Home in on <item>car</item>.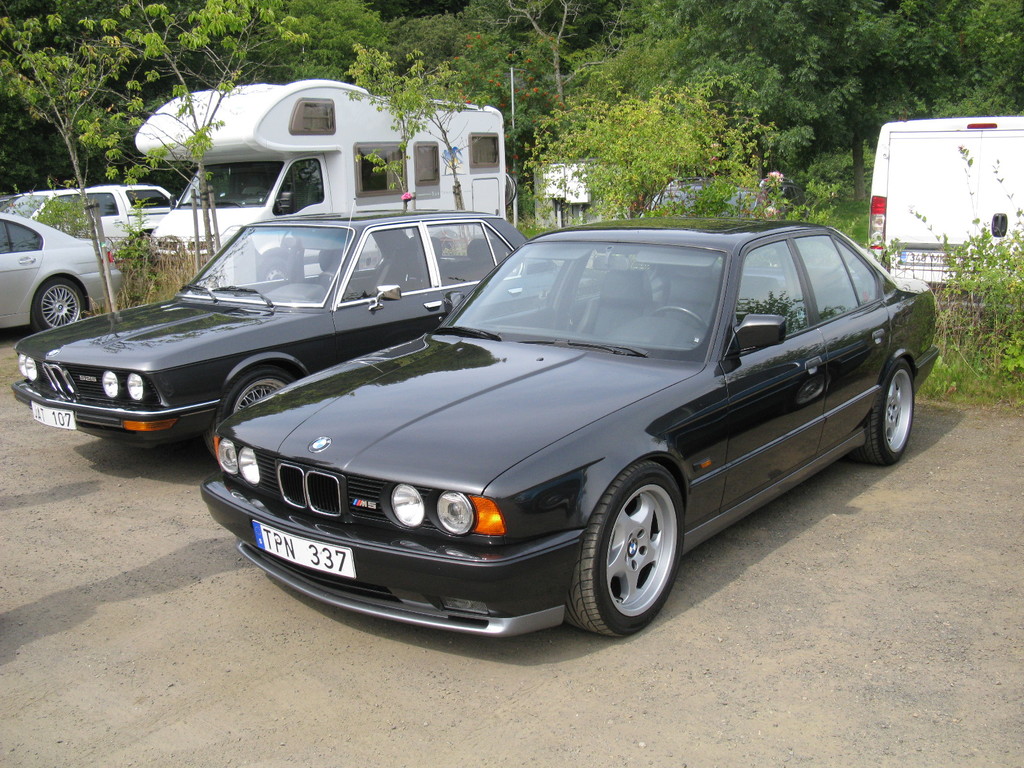
Homed in at (x1=202, y1=212, x2=947, y2=640).
